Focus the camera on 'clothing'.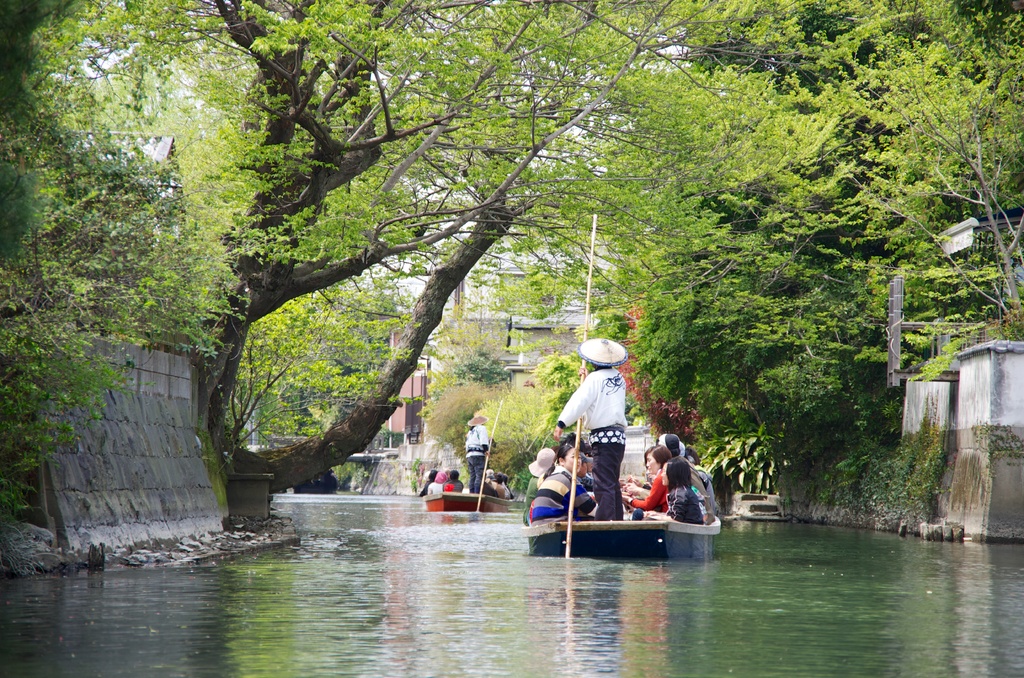
Focus region: (548,344,652,522).
